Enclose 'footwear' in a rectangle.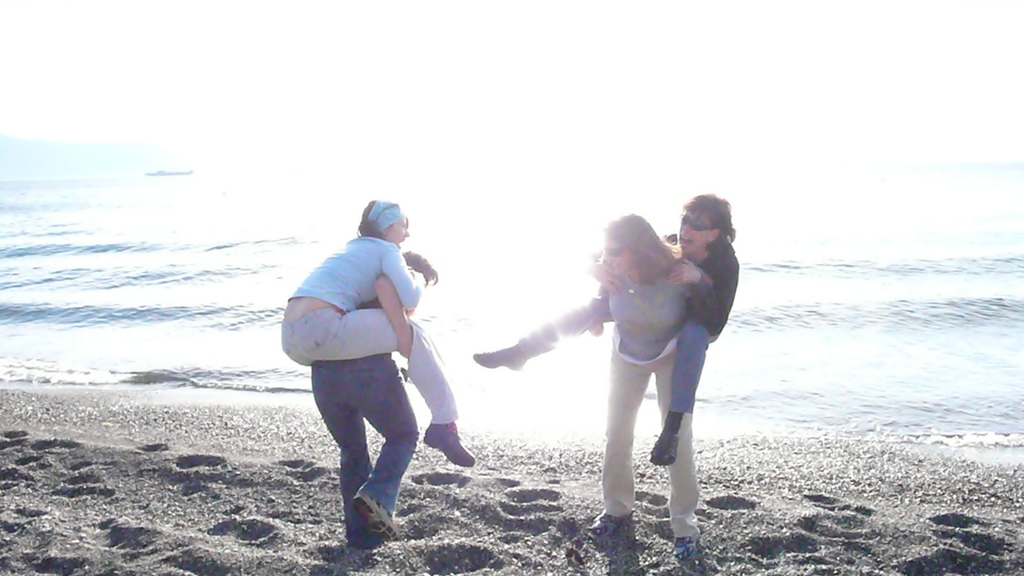
351,497,400,542.
